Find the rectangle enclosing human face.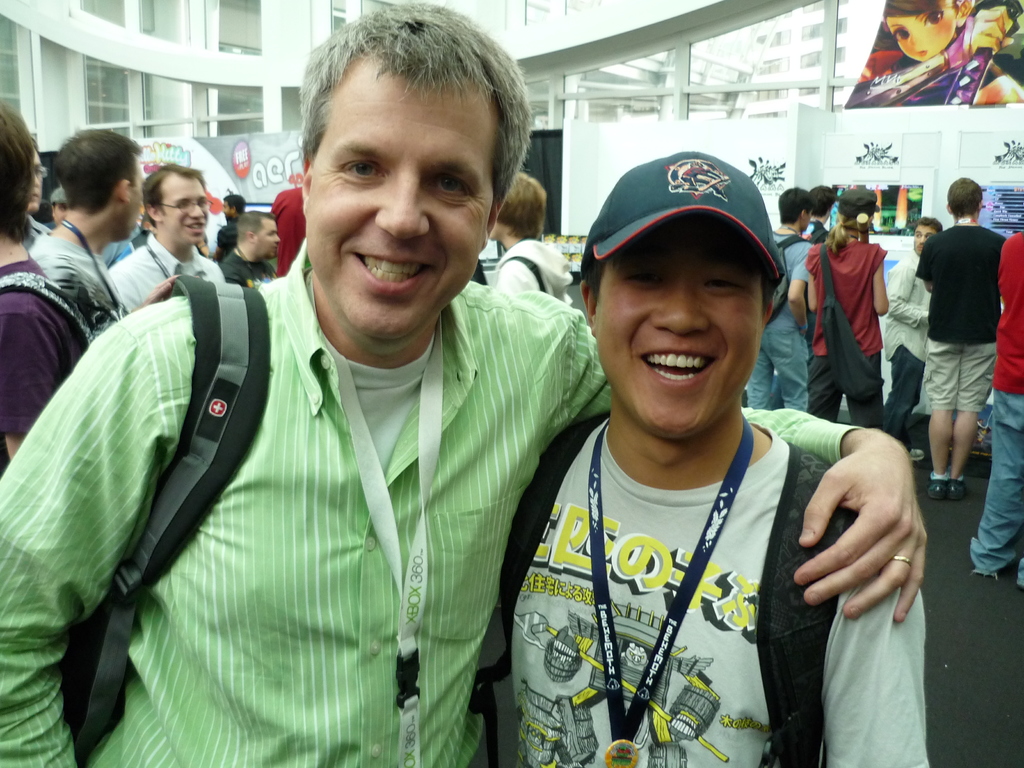
(left=161, top=179, right=209, bottom=244).
